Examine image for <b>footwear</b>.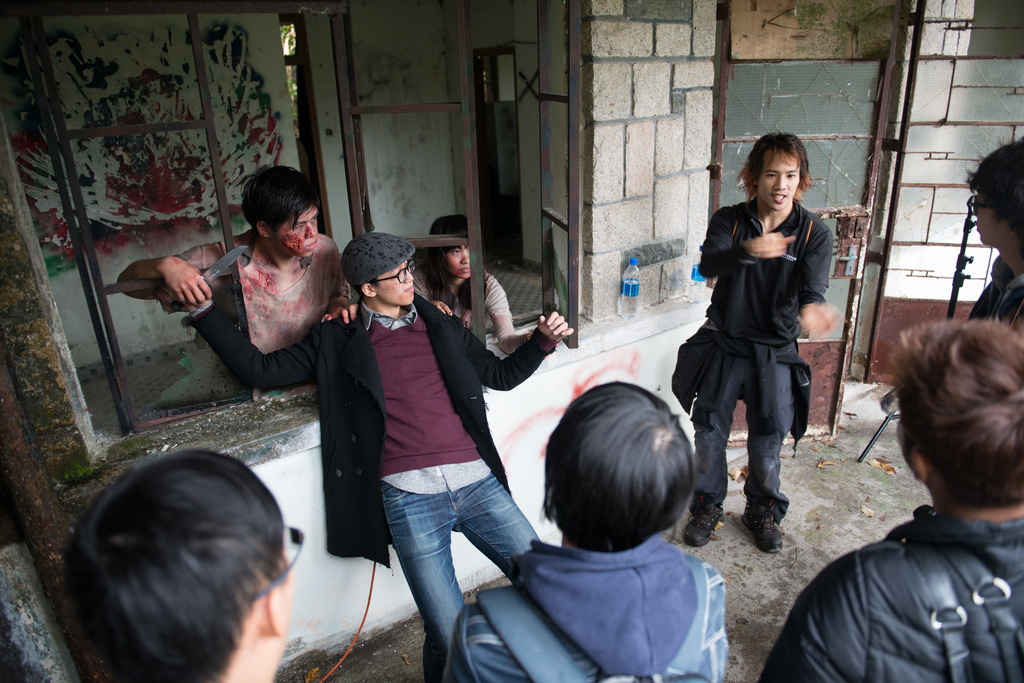
Examination result: locate(676, 494, 728, 545).
